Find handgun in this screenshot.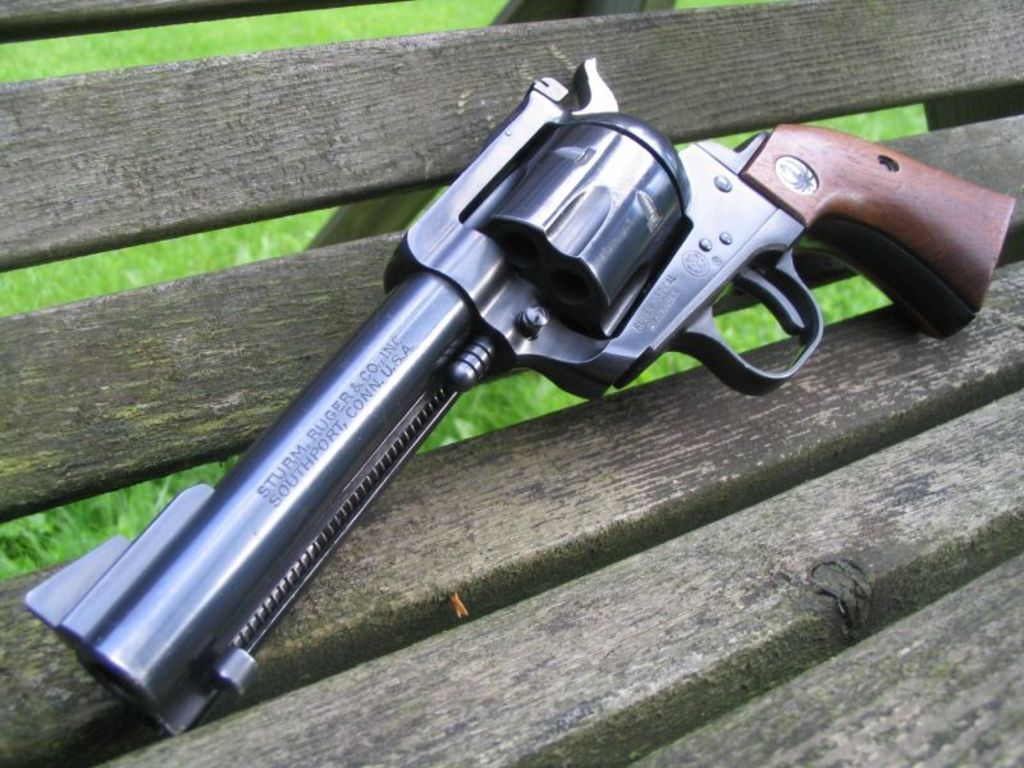
The bounding box for handgun is <region>19, 56, 1019, 739</region>.
